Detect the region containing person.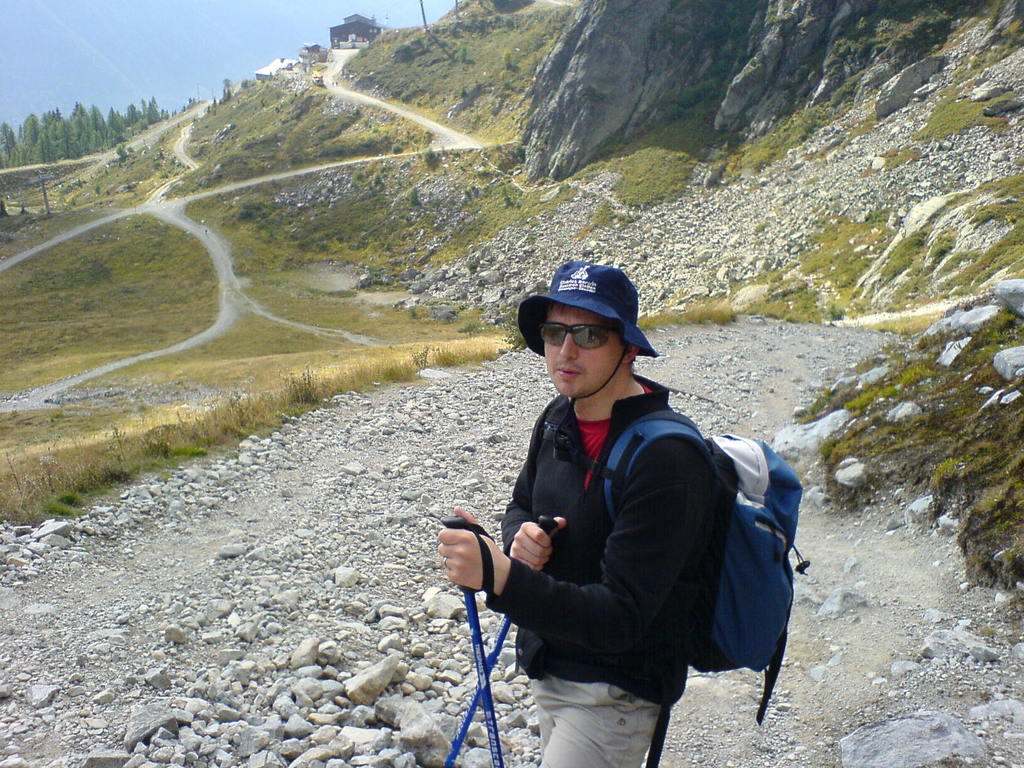
crop(461, 251, 782, 755).
